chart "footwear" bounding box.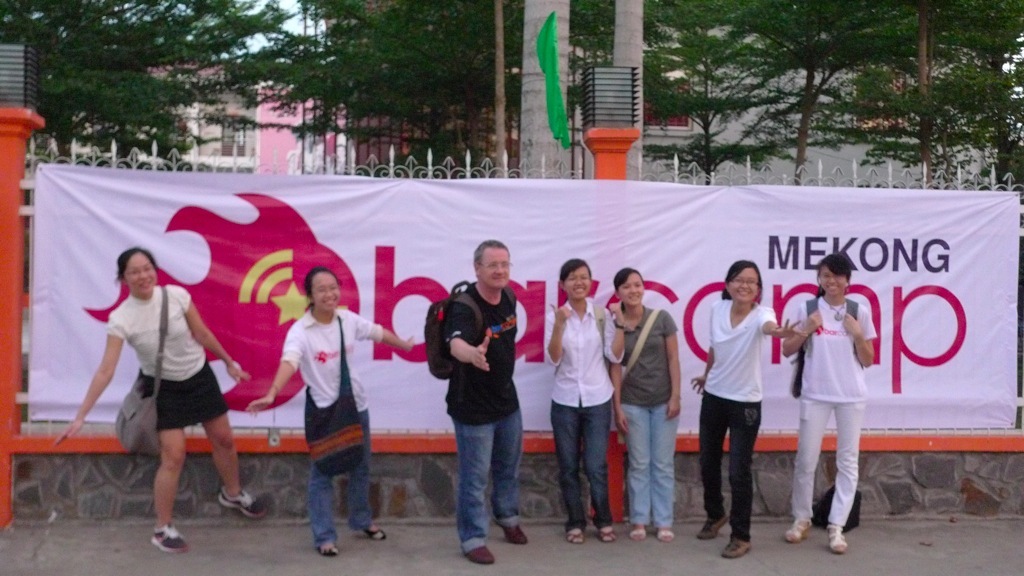
Charted: region(493, 520, 528, 543).
